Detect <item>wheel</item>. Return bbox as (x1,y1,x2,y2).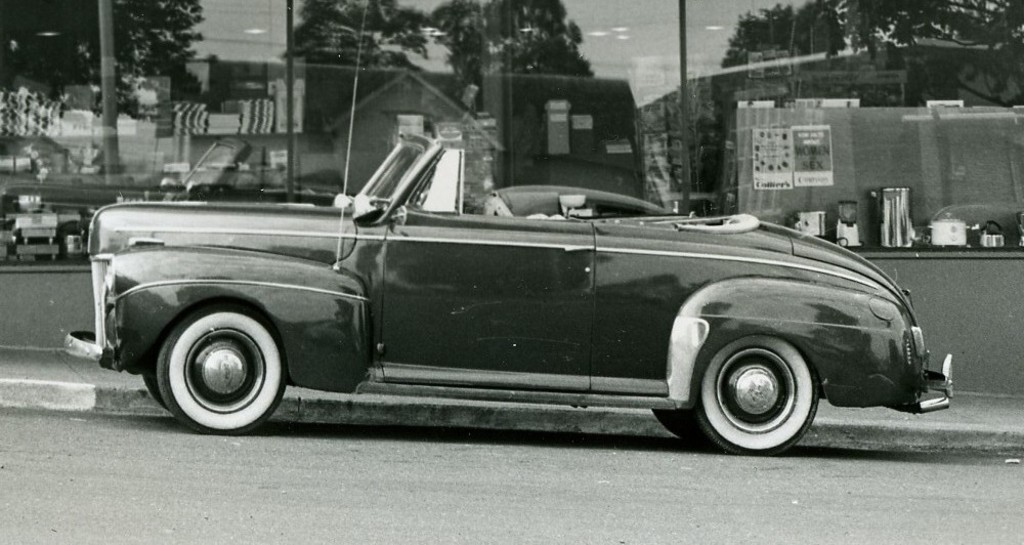
(141,306,195,416).
